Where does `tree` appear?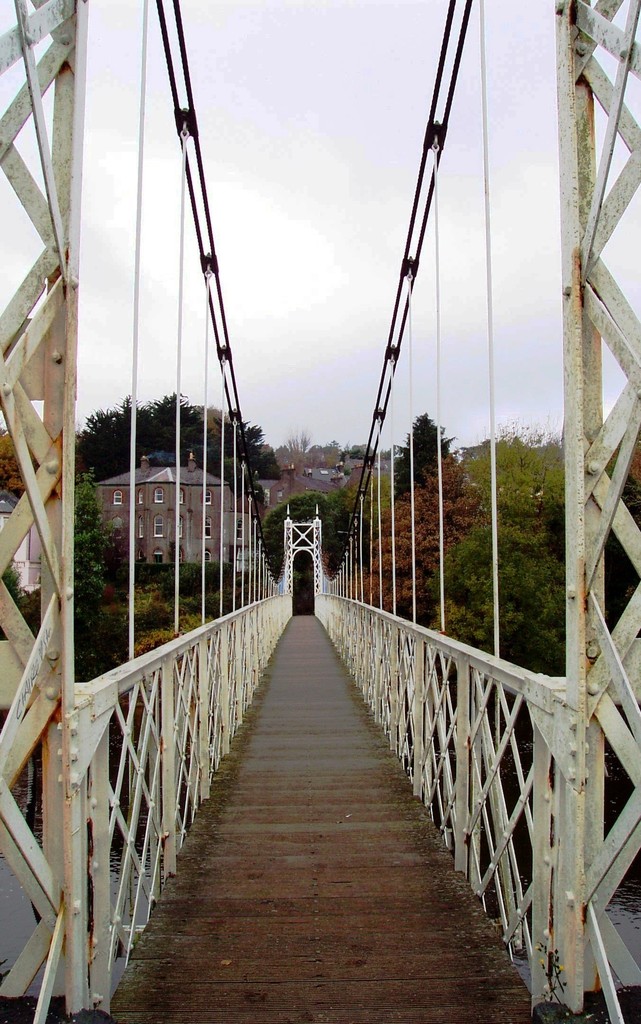
Appears at box=[80, 385, 284, 481].
